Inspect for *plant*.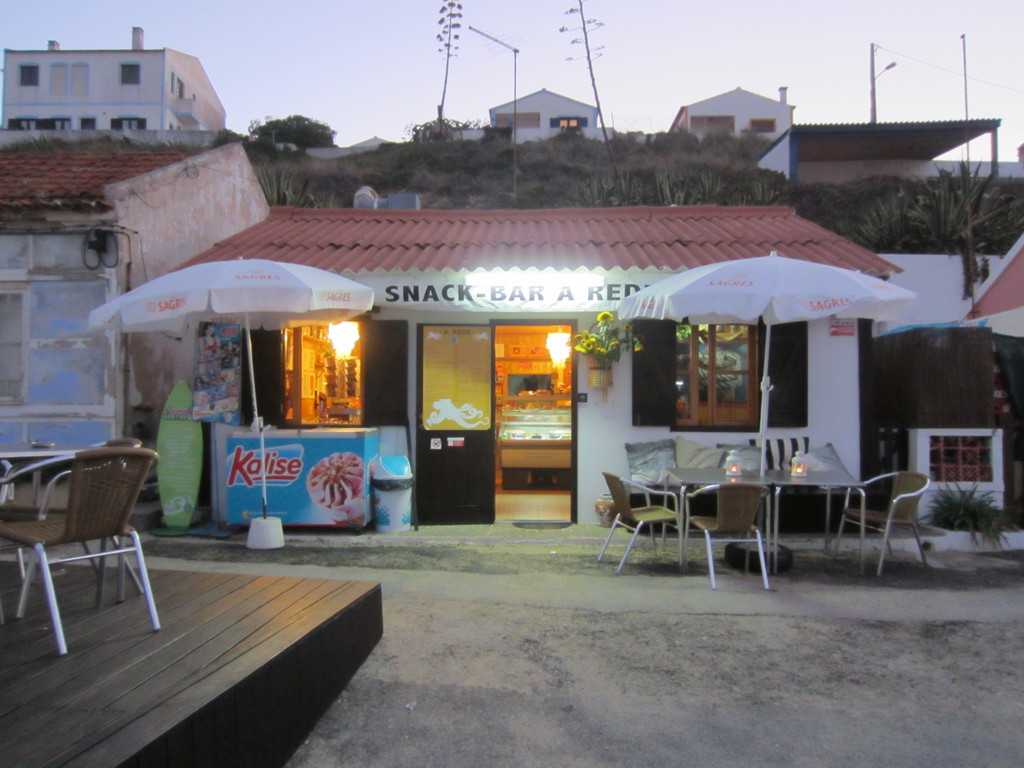
Inspection: box=[918, 480, 1022, 553].
